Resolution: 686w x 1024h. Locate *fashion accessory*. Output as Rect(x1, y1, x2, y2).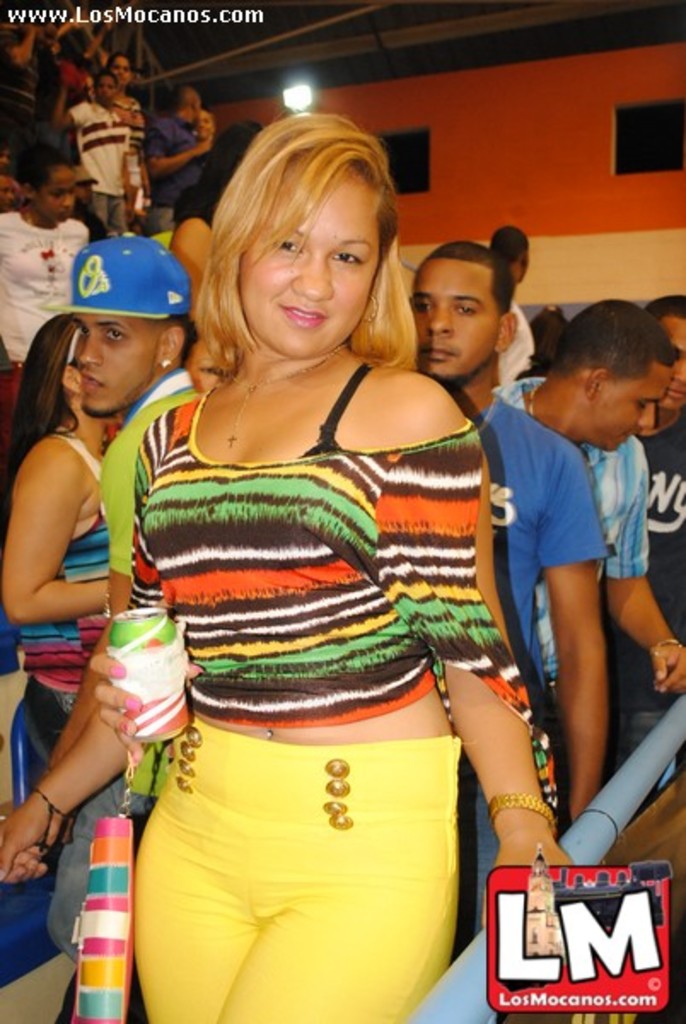
Rect(488, 792, 555, 823).
